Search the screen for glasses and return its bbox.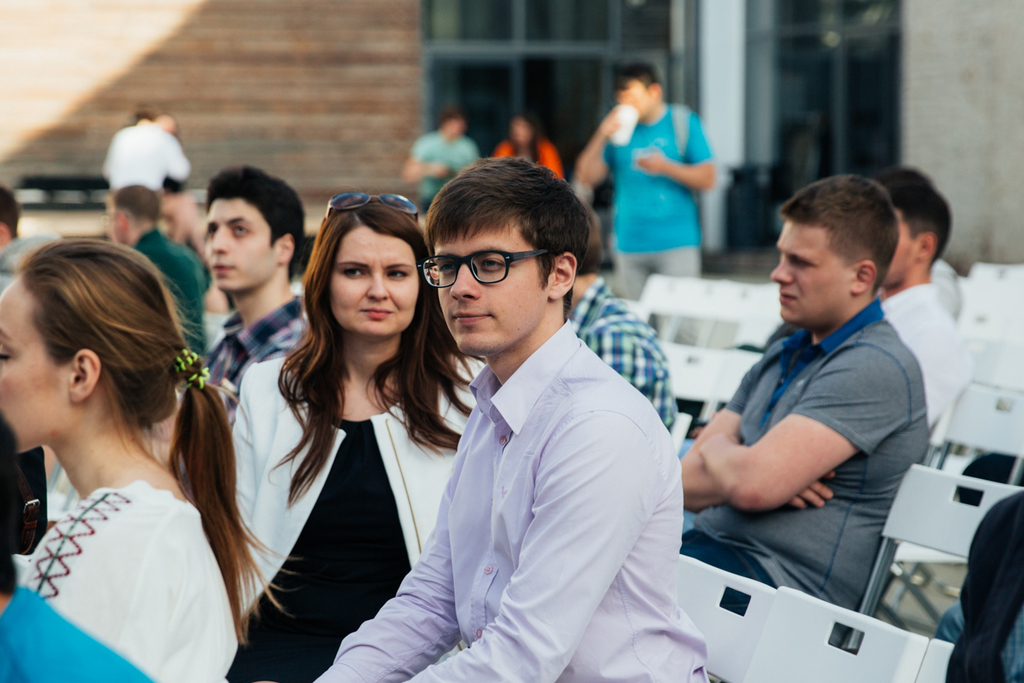
Found: region(420, 248, 550, 295).
